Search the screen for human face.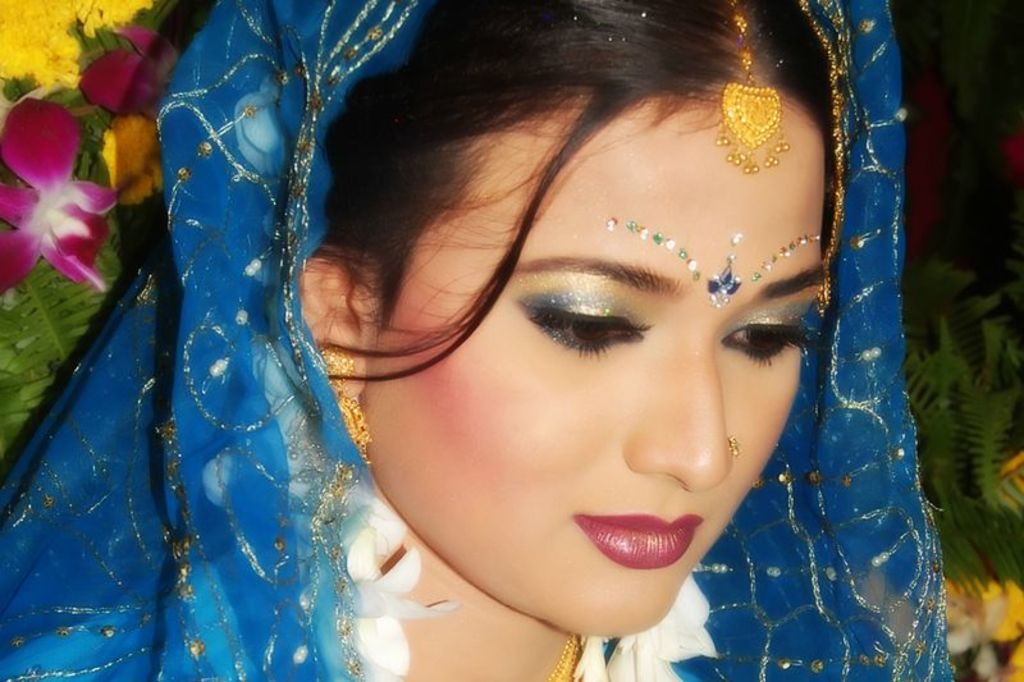
Found at 369 82 829 631.
